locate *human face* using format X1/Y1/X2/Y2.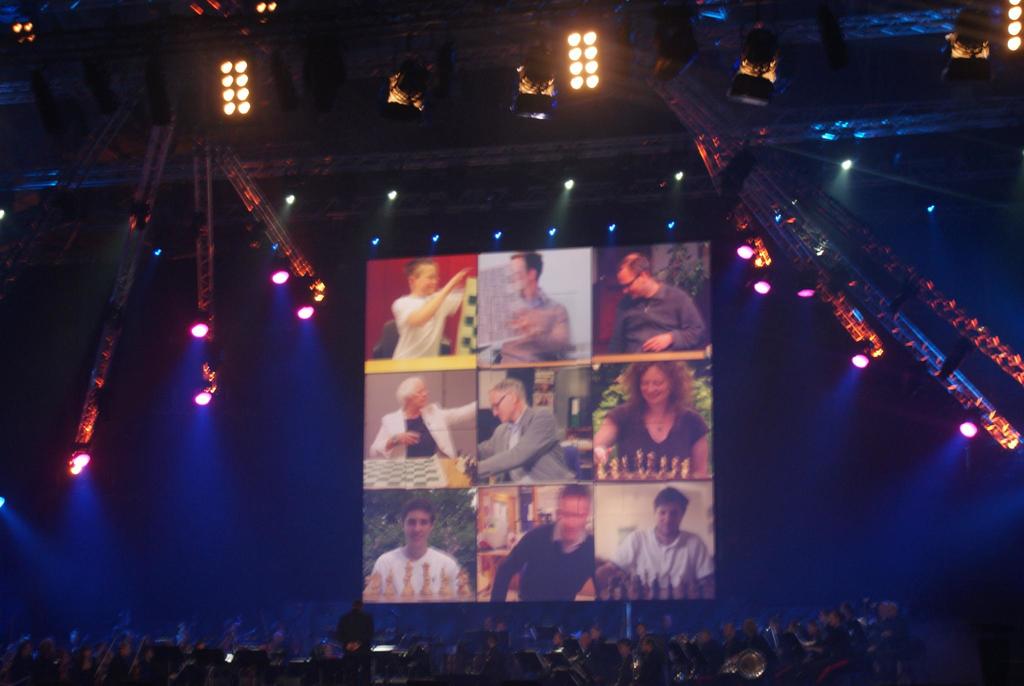
484/388/512/424.
